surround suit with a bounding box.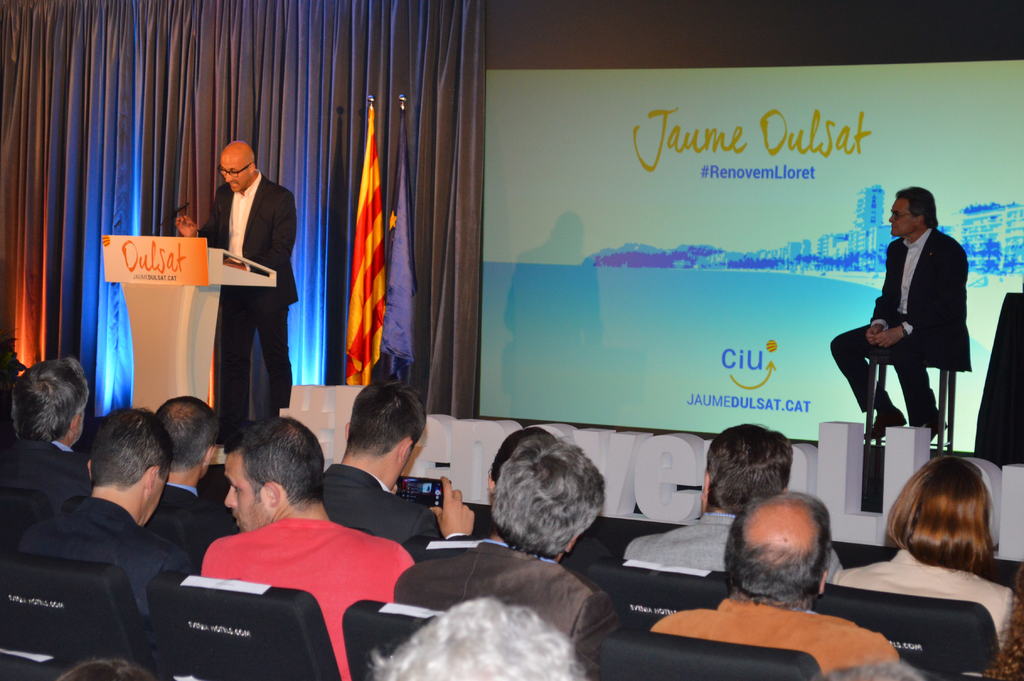
191/142/292/441.
